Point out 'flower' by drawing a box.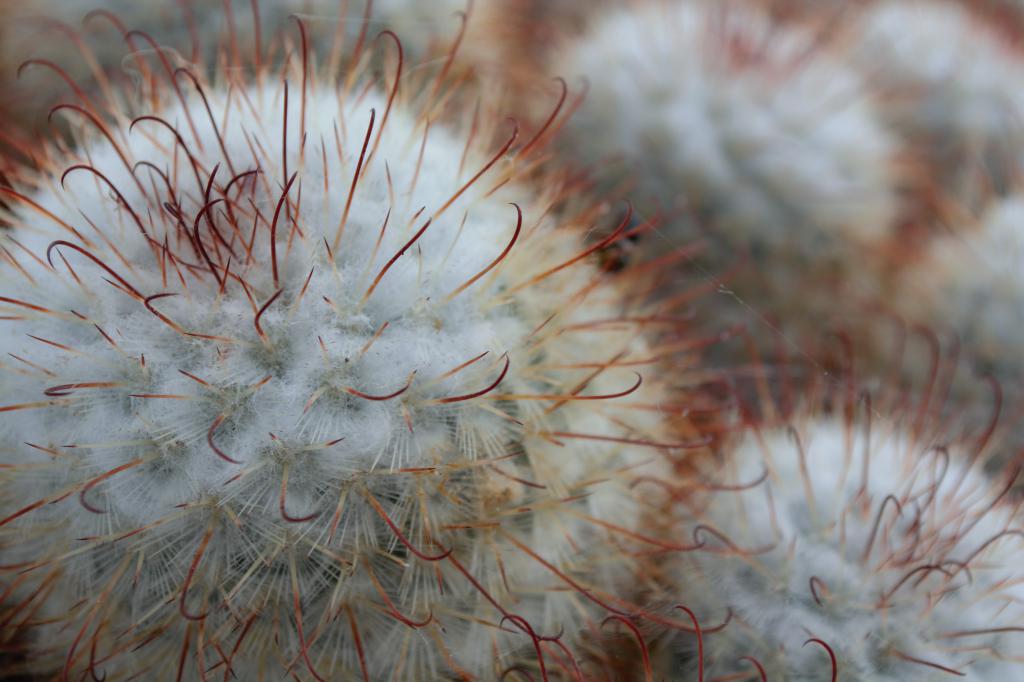
x1=643 y1=318 x2=1023 y2=681.
